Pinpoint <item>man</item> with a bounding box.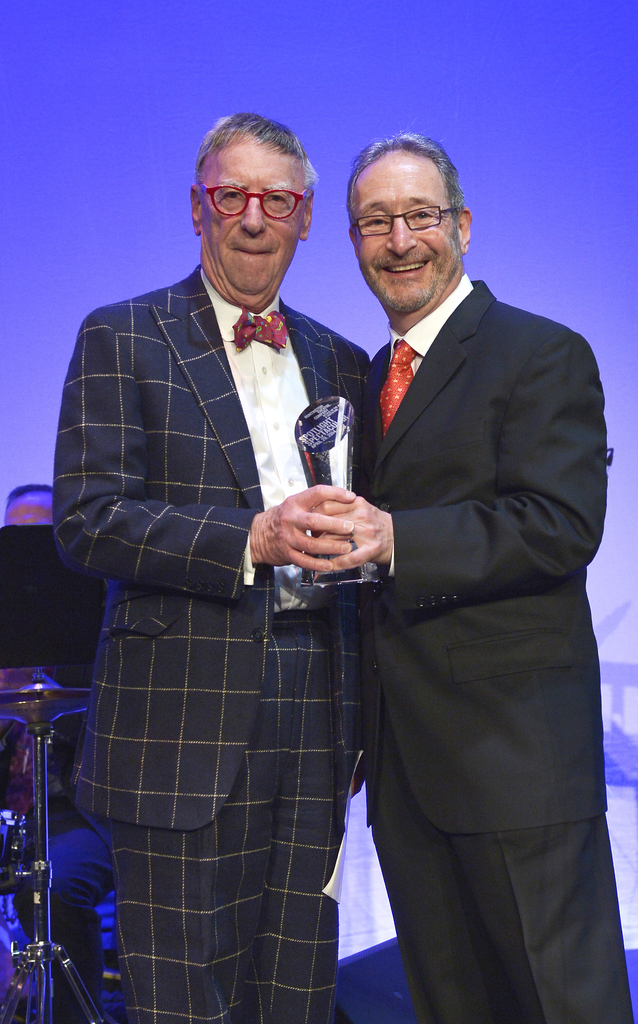
[308,127,637,1023].
